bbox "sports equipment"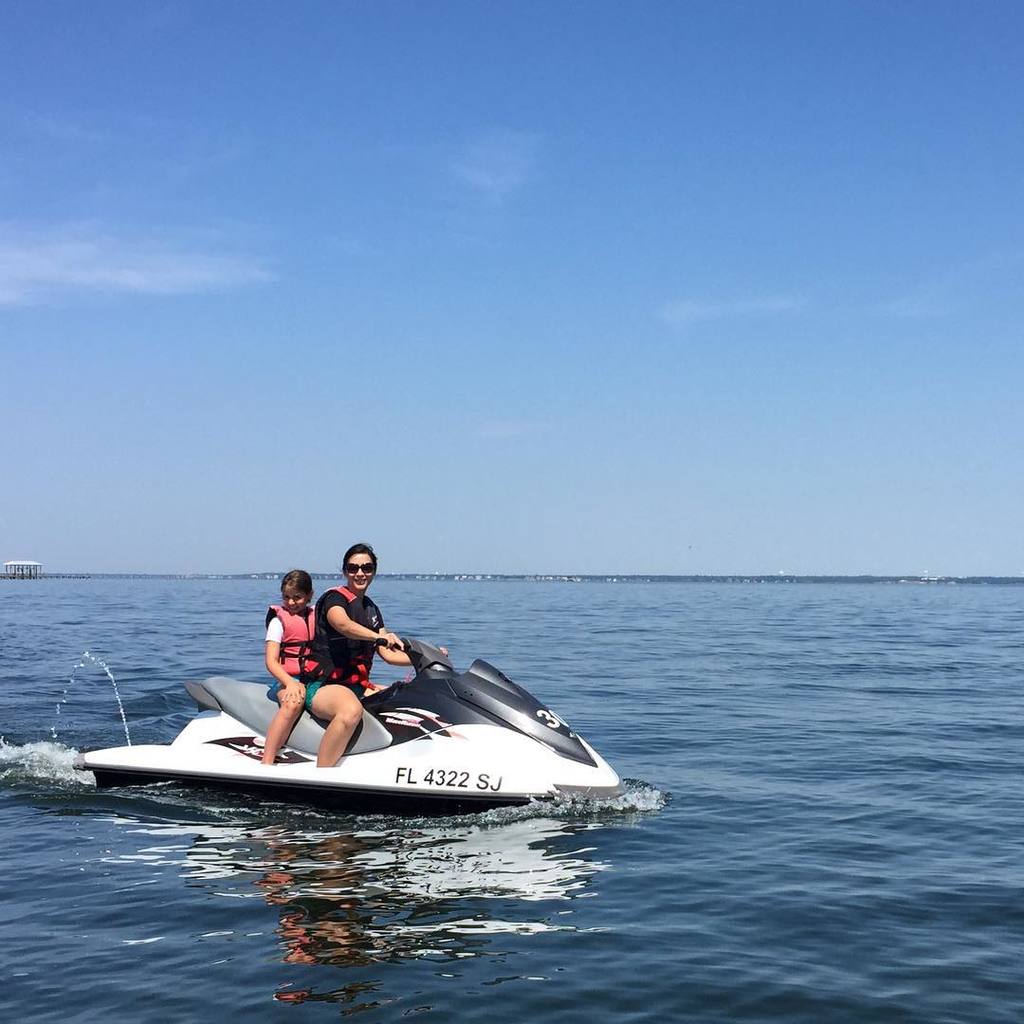
bbox(260, 604, 320, 678)
